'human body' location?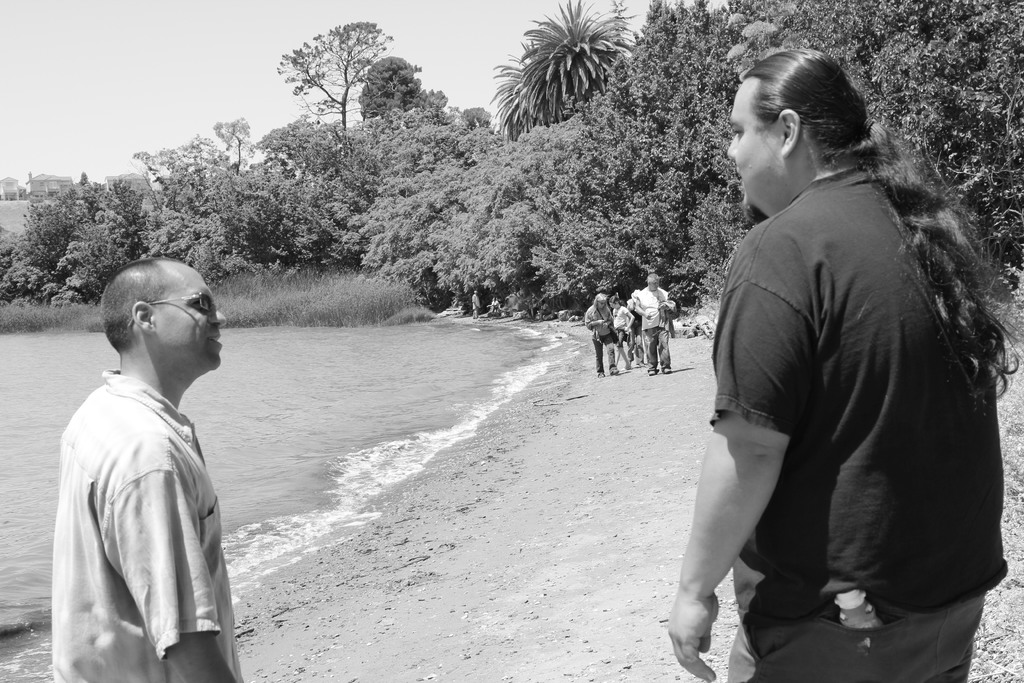
54/261/241/682
